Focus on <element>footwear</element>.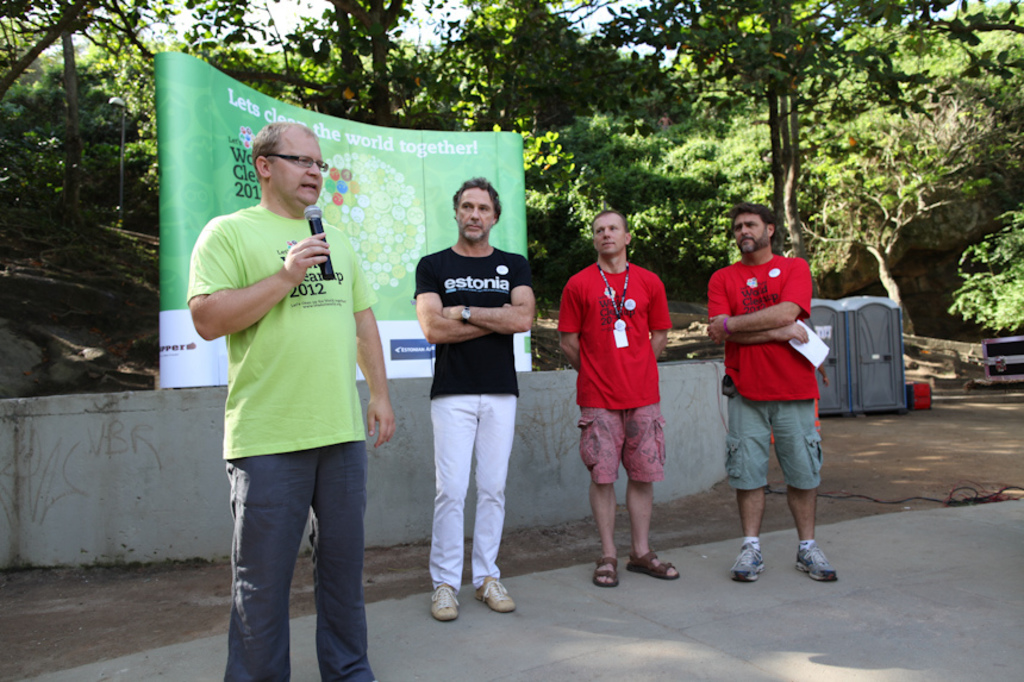
Focused at (x1=793, y1=539, x2=836, y2=578).
